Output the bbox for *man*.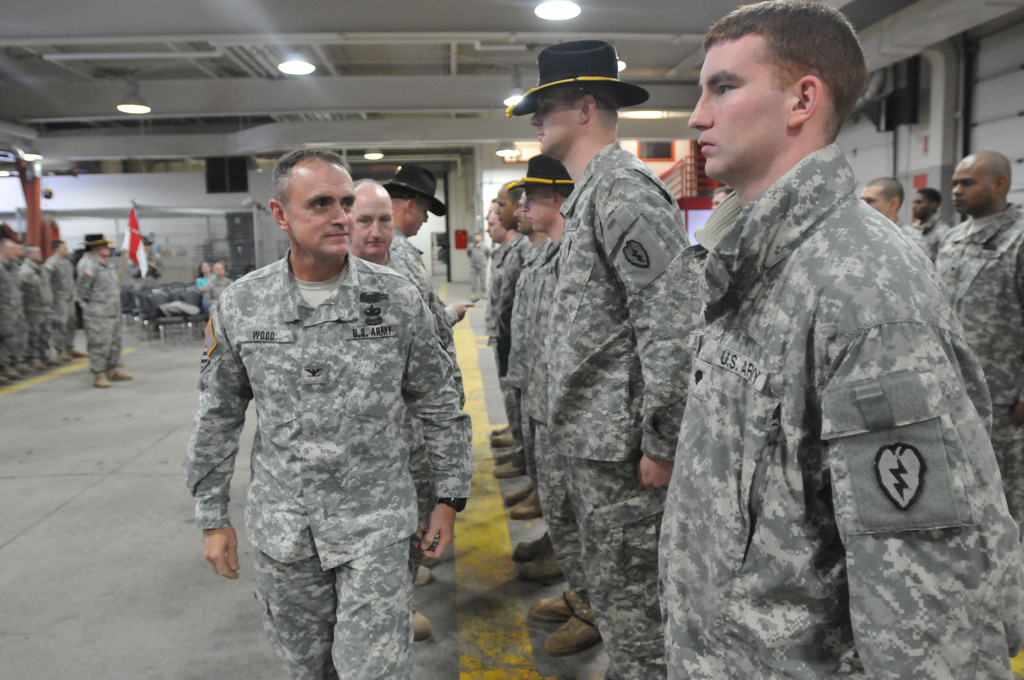
<bbox>661, 0, 1023, 679</bbox>.
